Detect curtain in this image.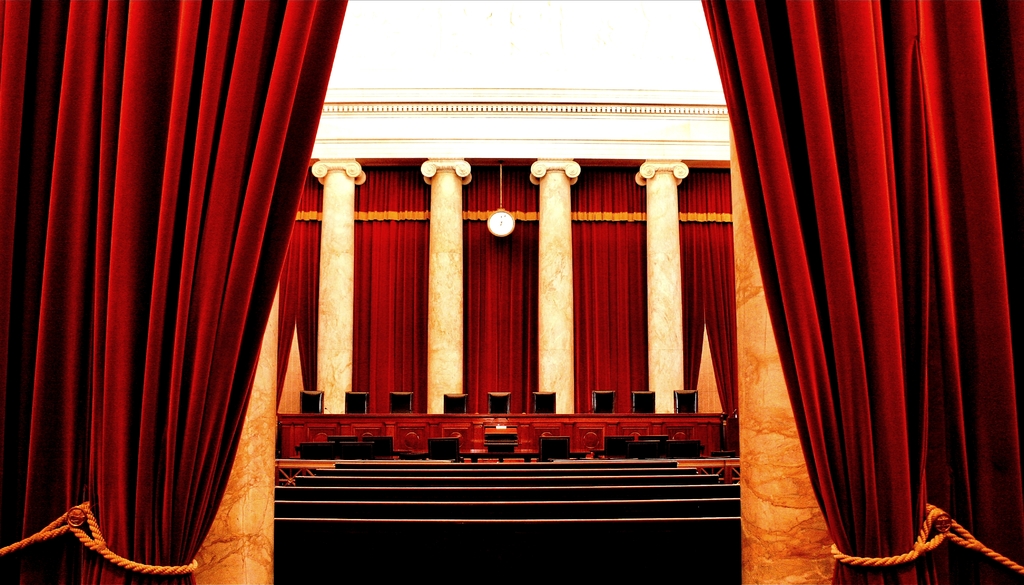
Detection: <bbox>465, 164, 542, 416</bbox>.
